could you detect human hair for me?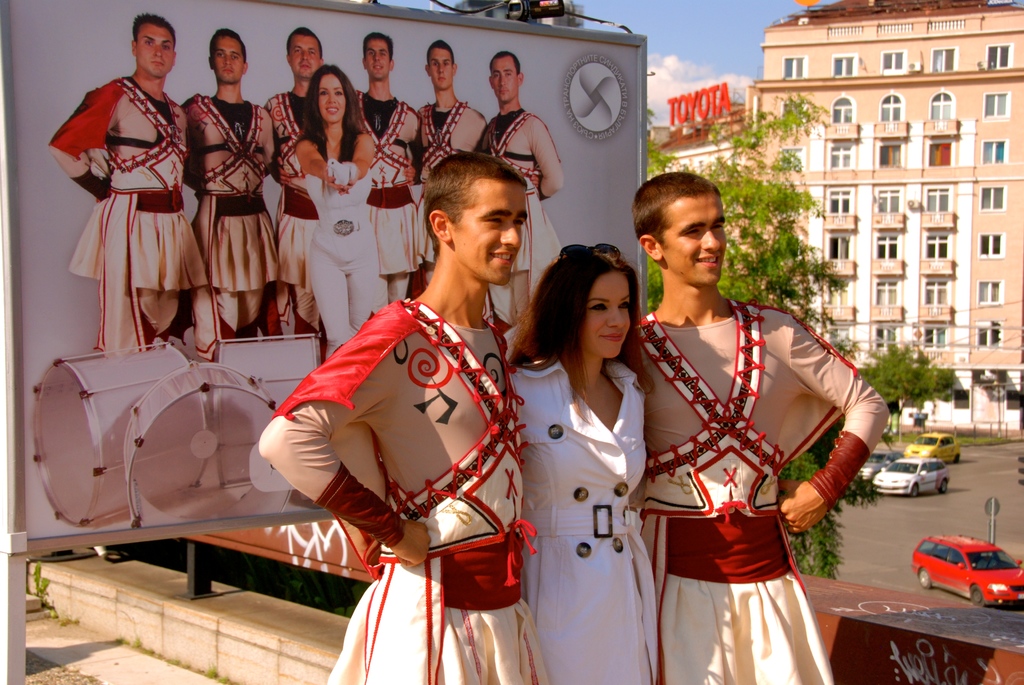
Detection result: Rect(214, 28, 248, 54).
